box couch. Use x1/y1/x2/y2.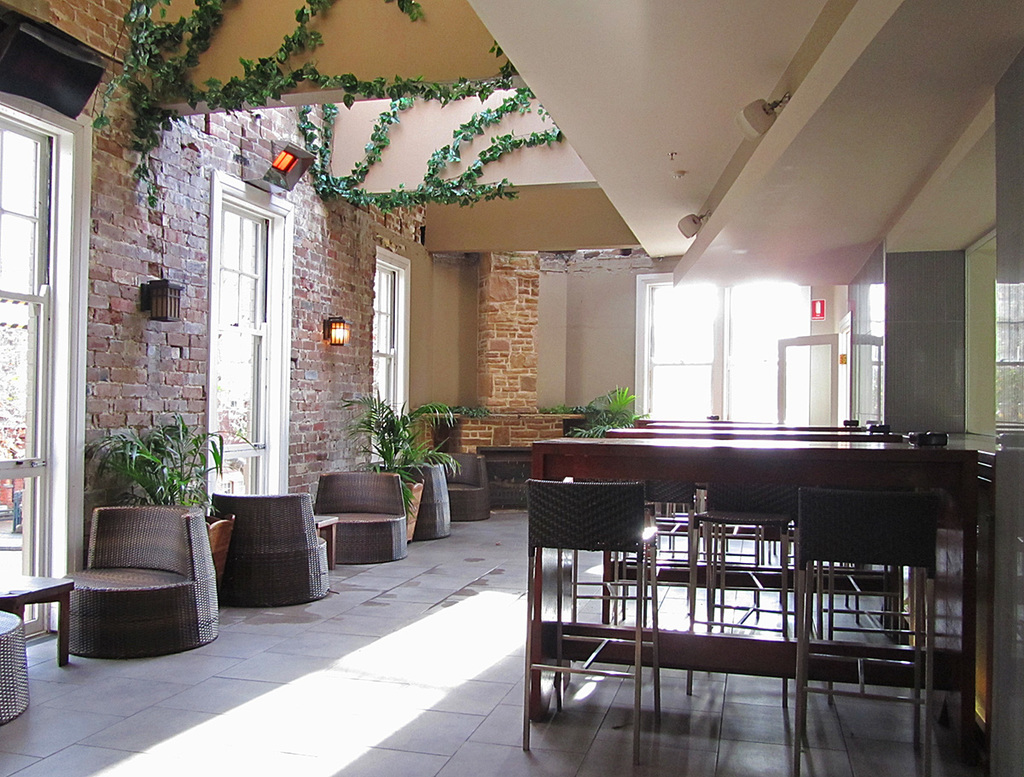
68/497/231/650.
